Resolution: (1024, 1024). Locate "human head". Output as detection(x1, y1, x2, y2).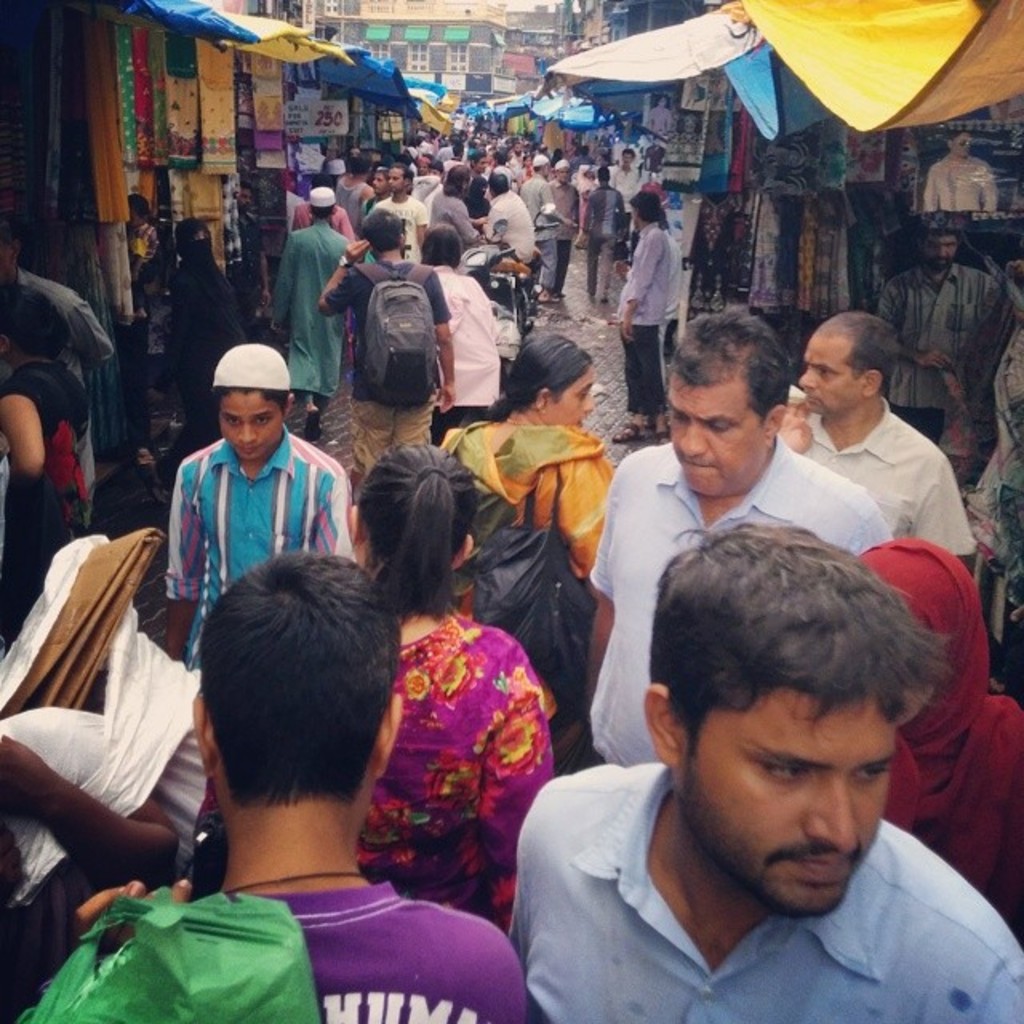
detection(304, 189, 339, 222).
